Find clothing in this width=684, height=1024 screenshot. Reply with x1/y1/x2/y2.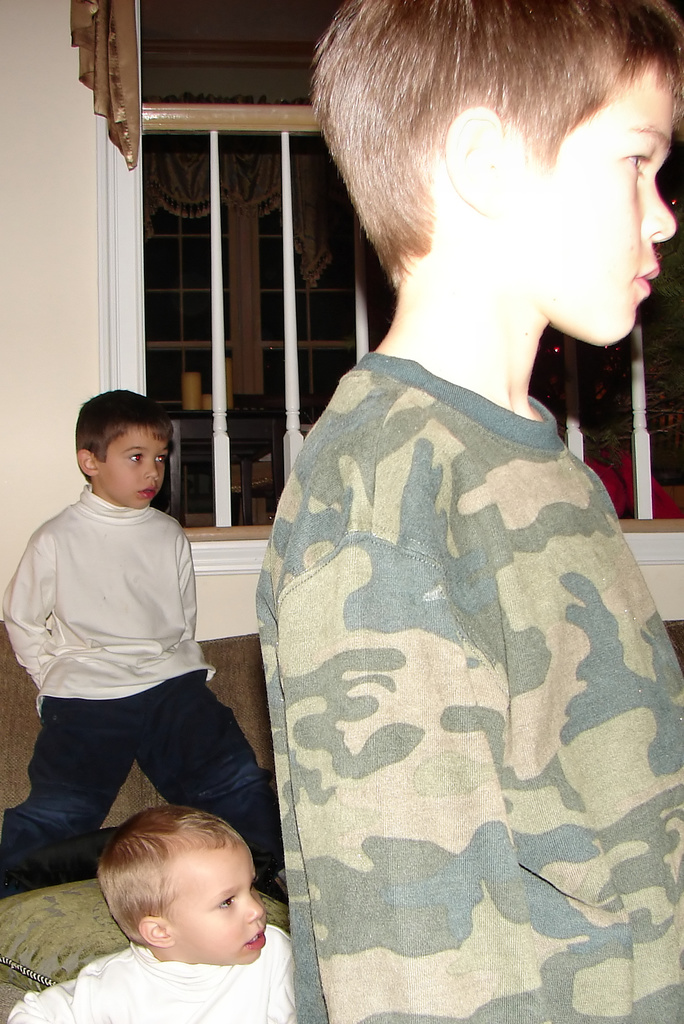
236/116/662/1002.
